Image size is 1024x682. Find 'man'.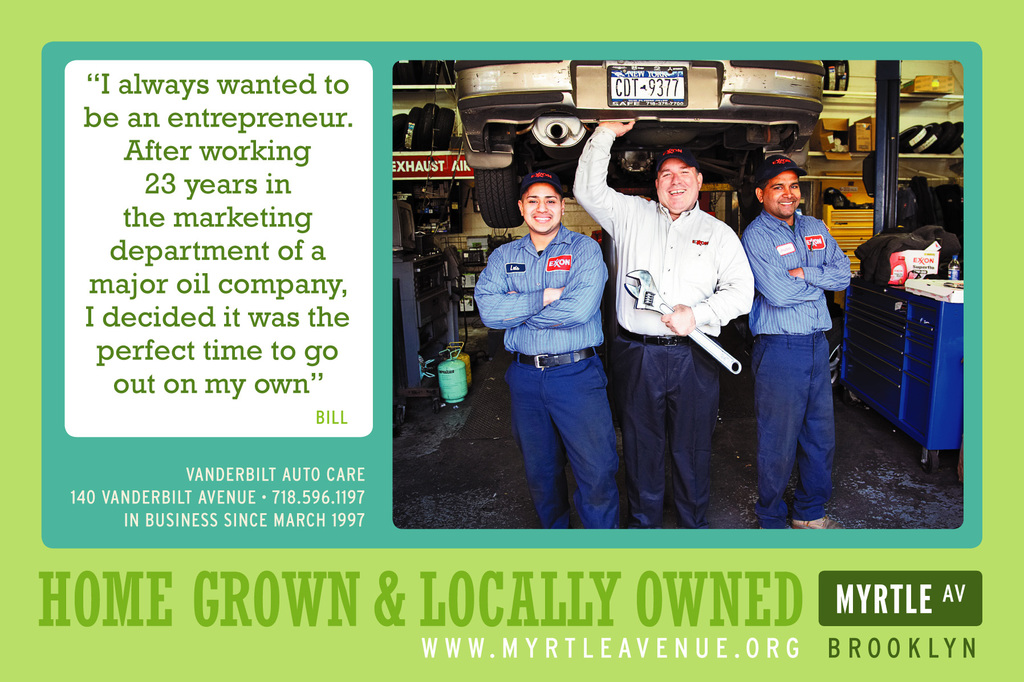
crop(484, 158, 639, 535).
